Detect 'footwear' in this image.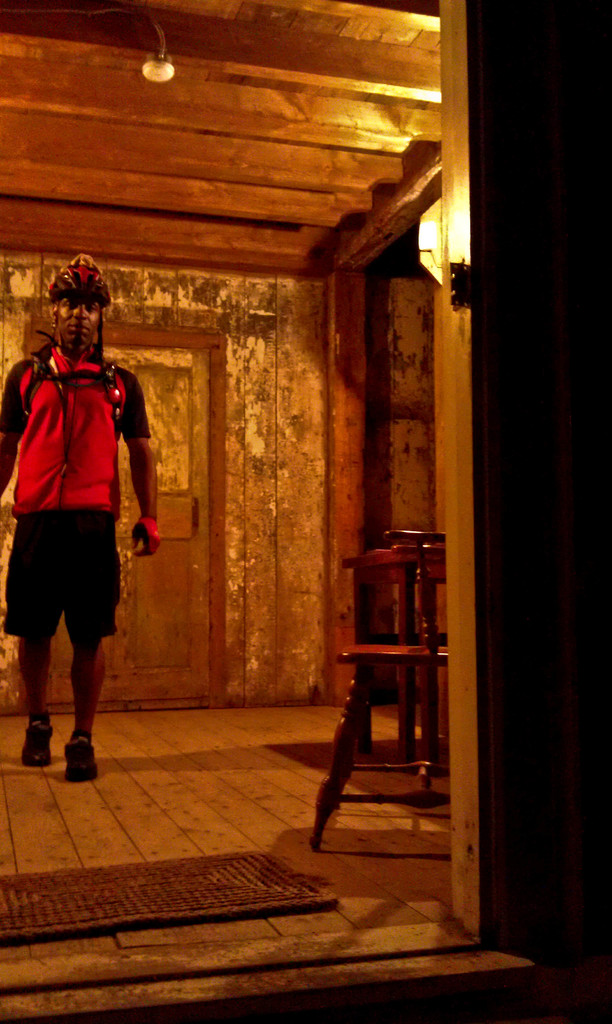
Detection: region(20, 712, 52, 765).
